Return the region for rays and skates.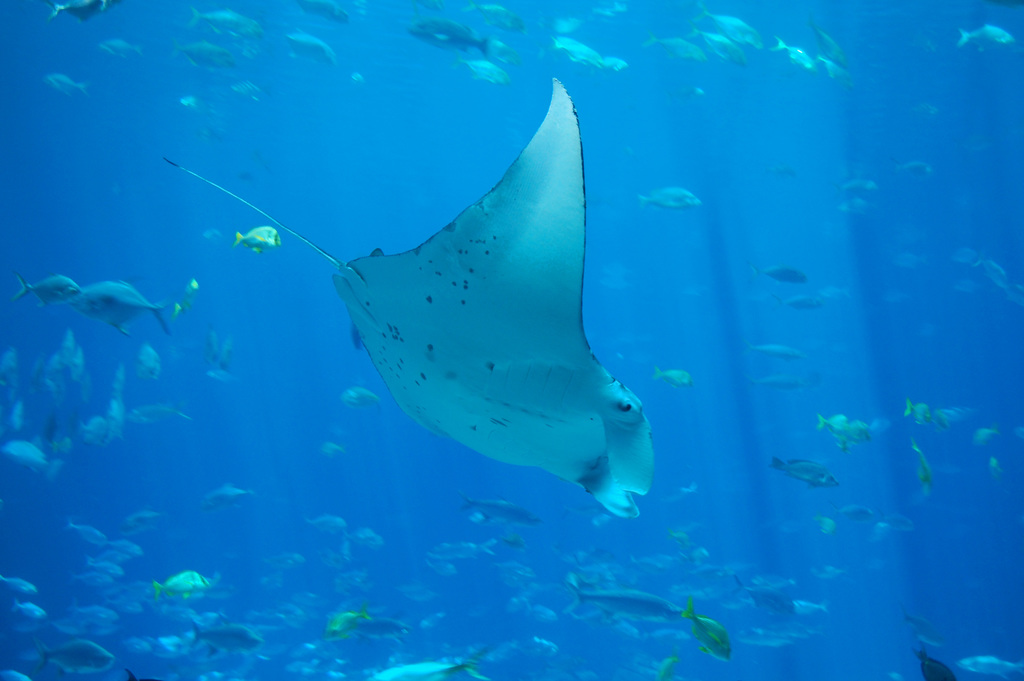
161 78 656 520.
